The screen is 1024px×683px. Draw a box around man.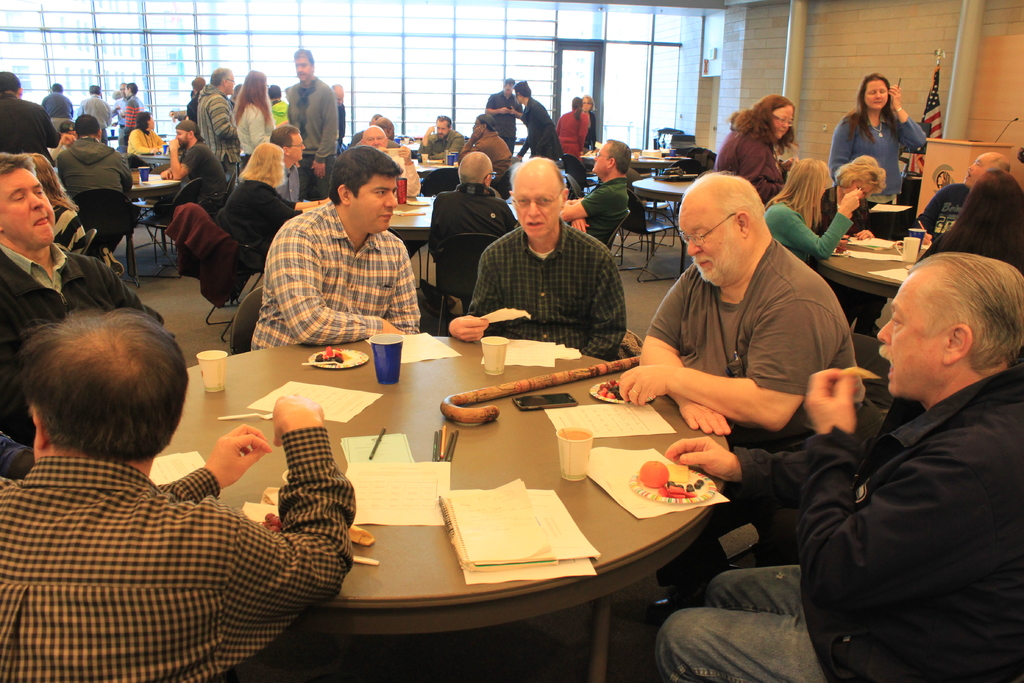
(289, 49, 339, 194).
